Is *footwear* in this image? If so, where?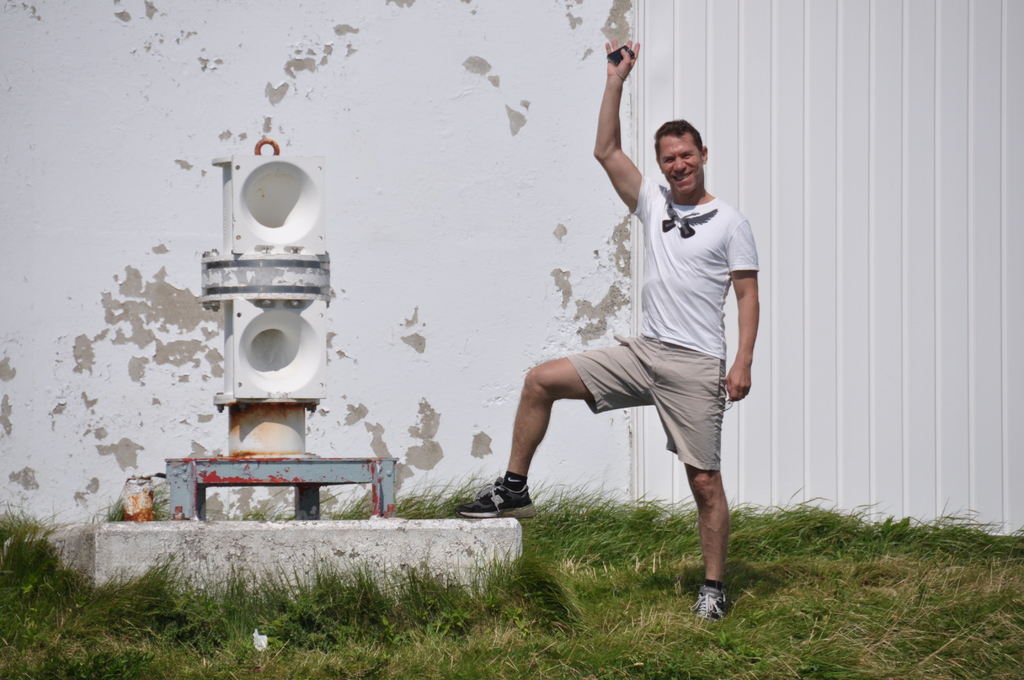
Yes, at 694/585/732/628.
